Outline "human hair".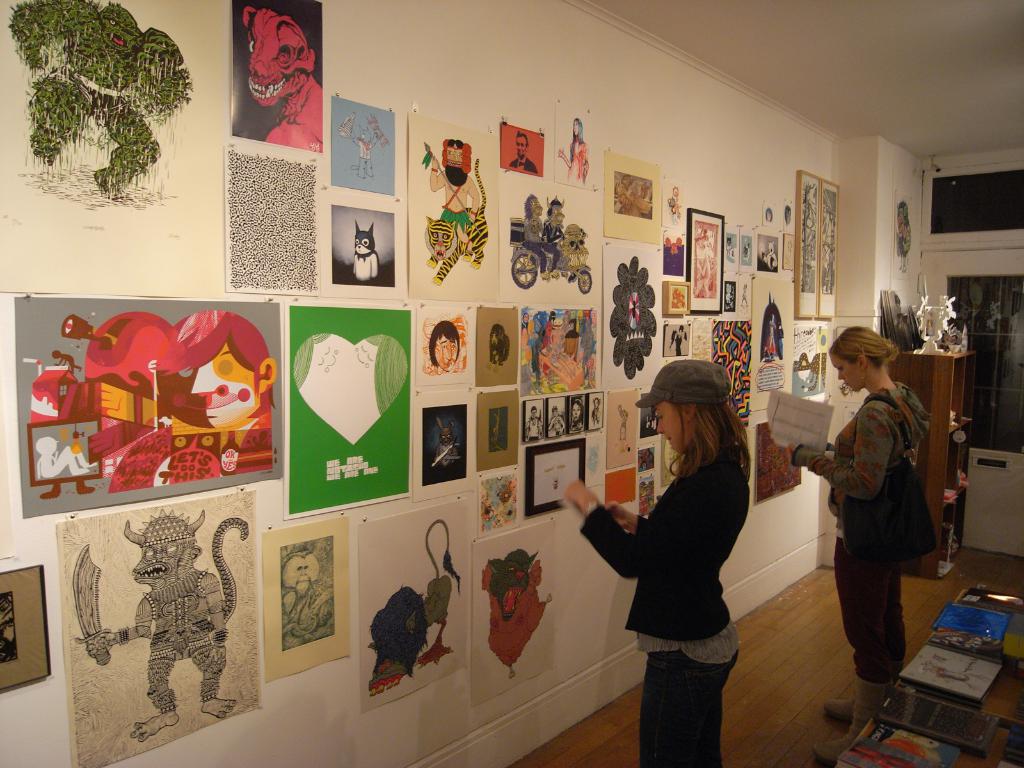
Outline: <bbox>664, 404, 750, 483</bbox>.
